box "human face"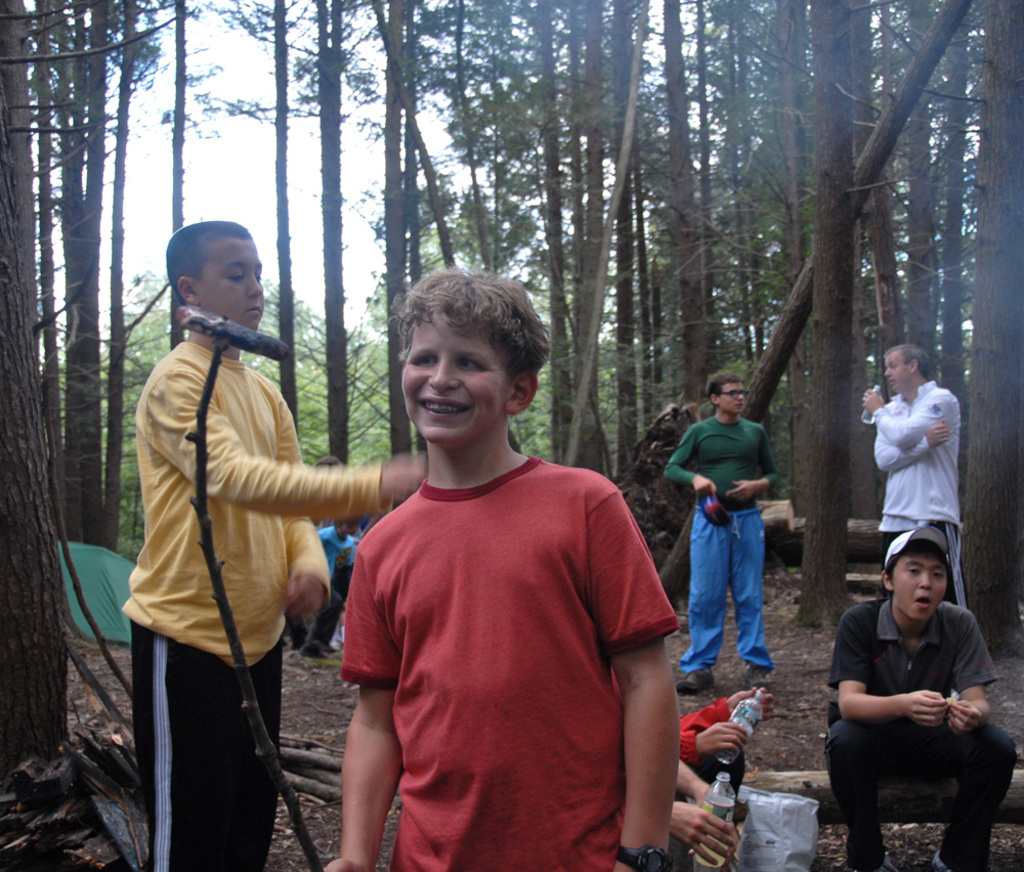
detection(205, 238, 264, 323)
